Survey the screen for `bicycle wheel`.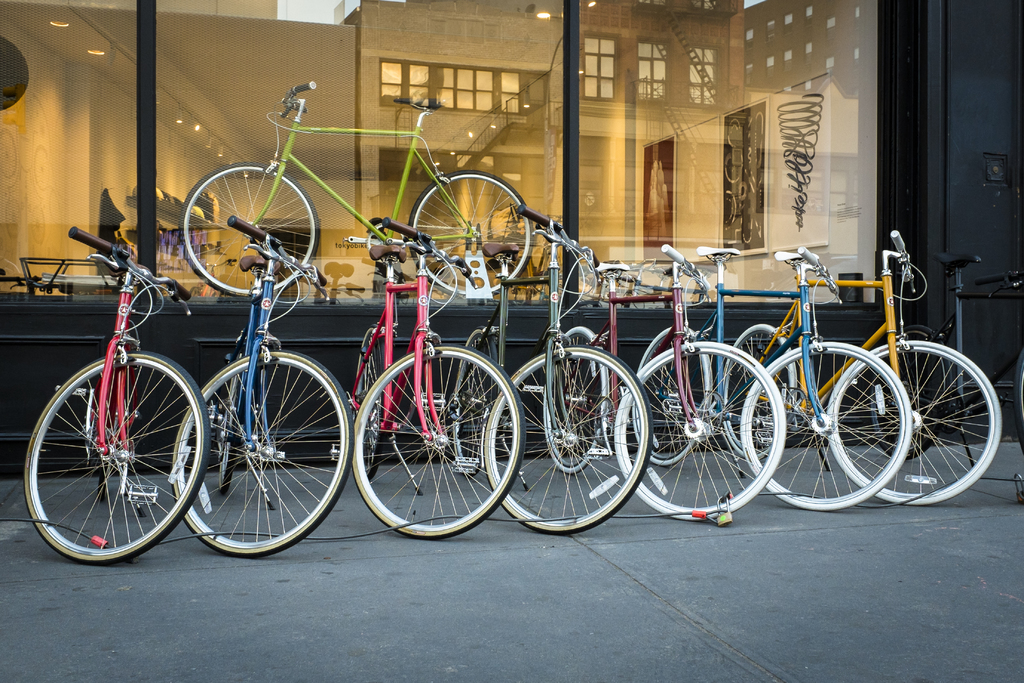
Survey found: (x1=479, y1=347, x2=653, y2=534).
